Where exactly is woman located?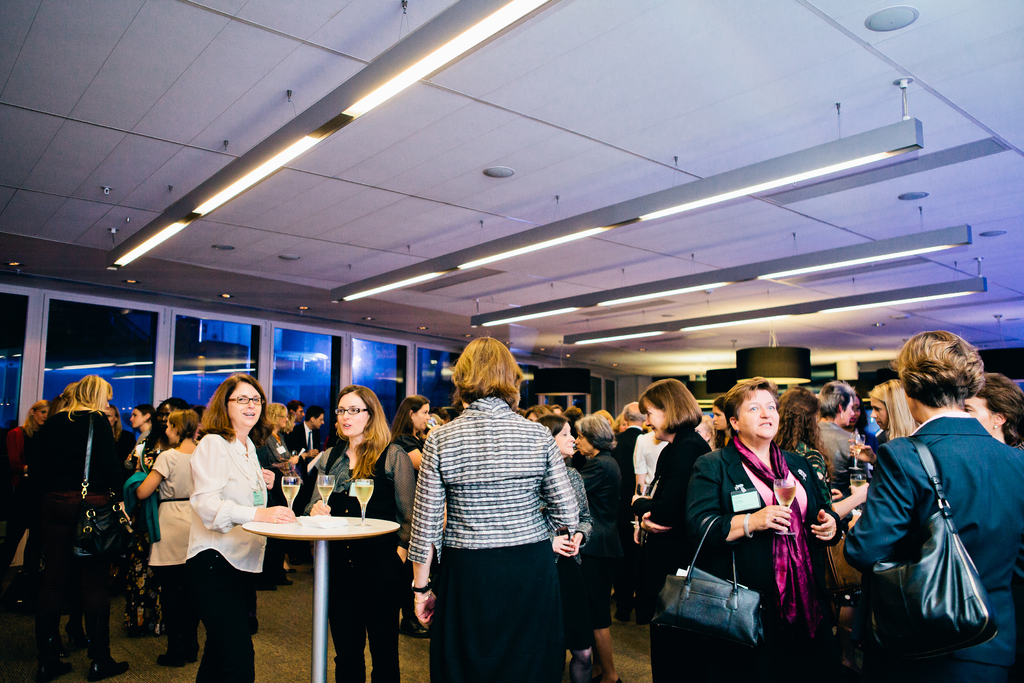
Its bounding box is [817,384,858,461].
